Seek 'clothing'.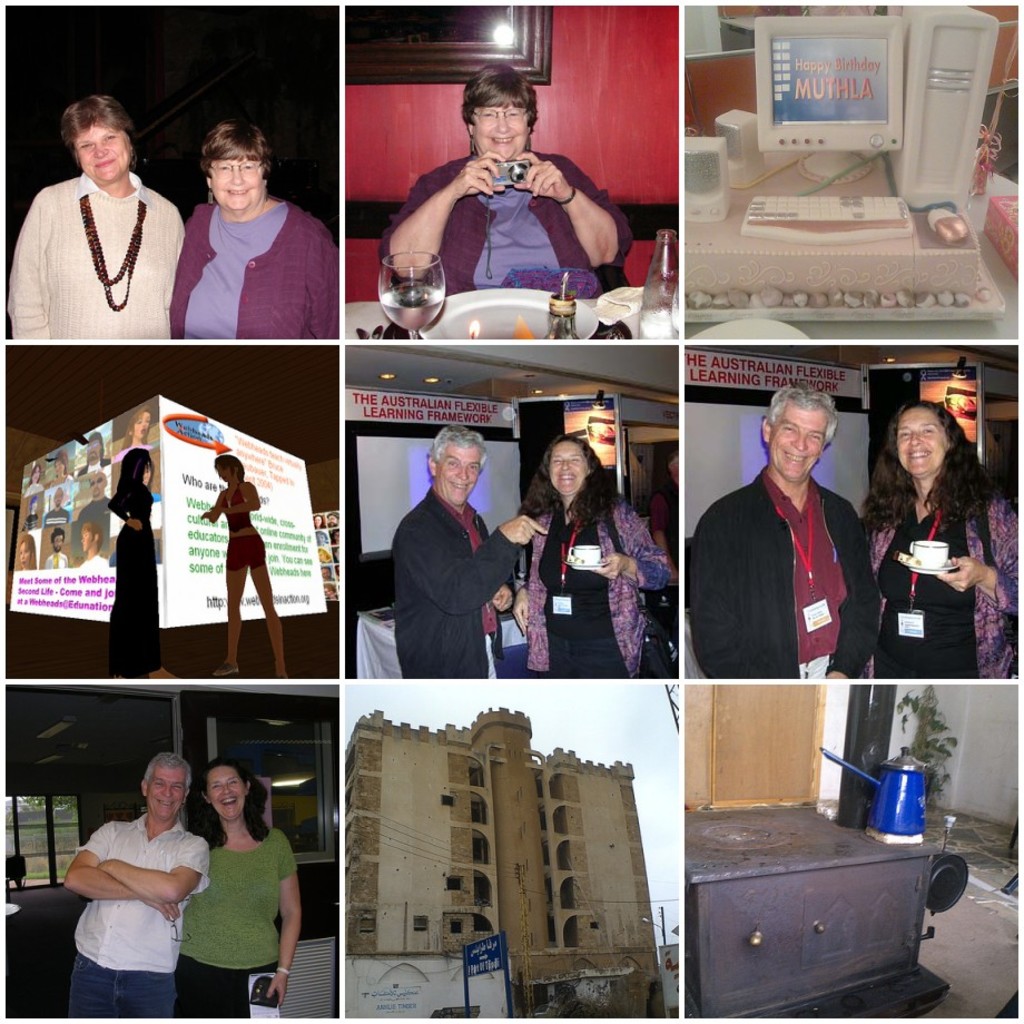
[170,195,339,337].
